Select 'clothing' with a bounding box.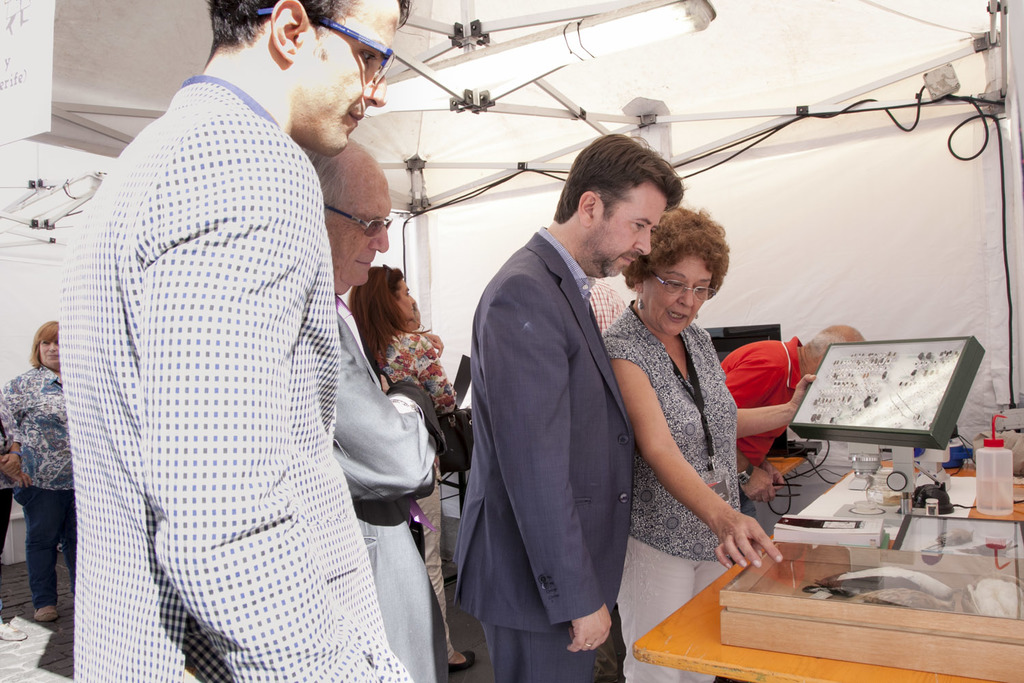
601/307/742/682.
